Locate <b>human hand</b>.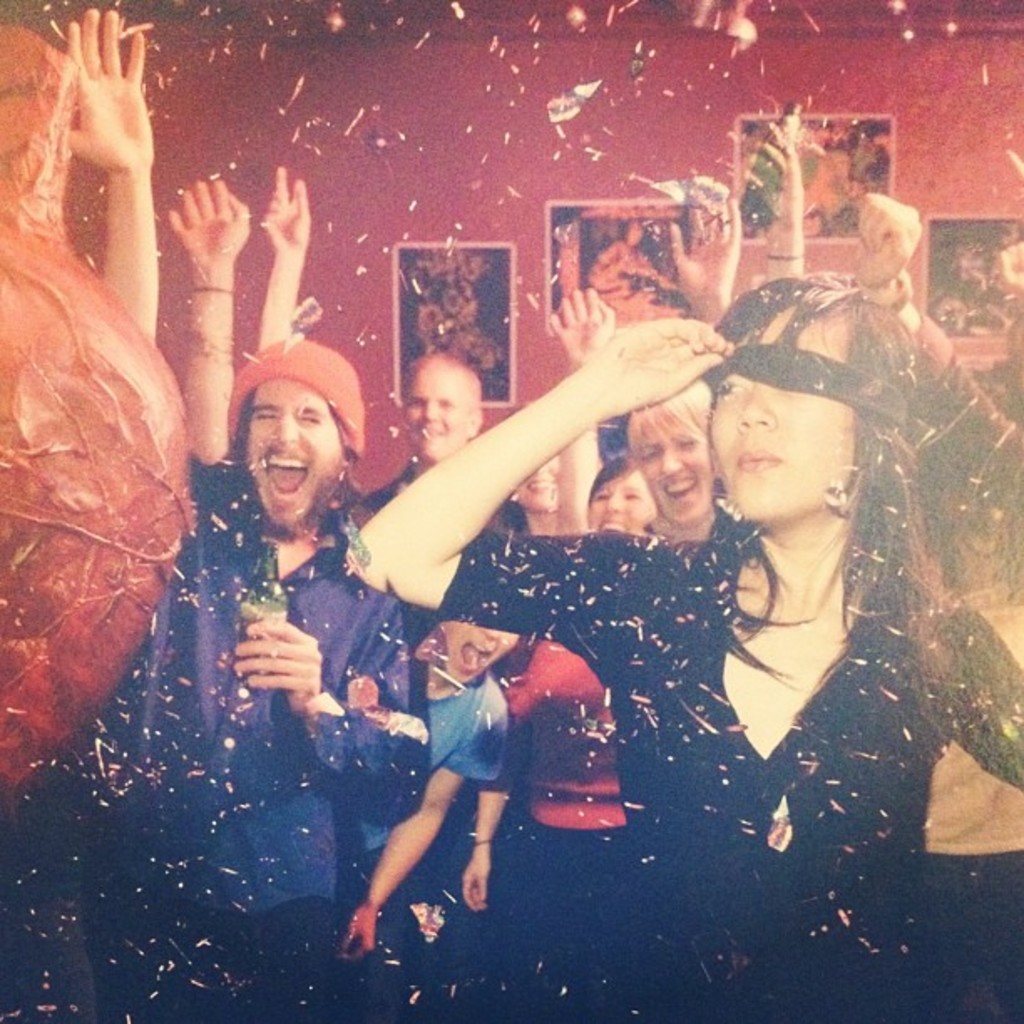
Bounding box: l=335, t=899, r=380, b=962.
